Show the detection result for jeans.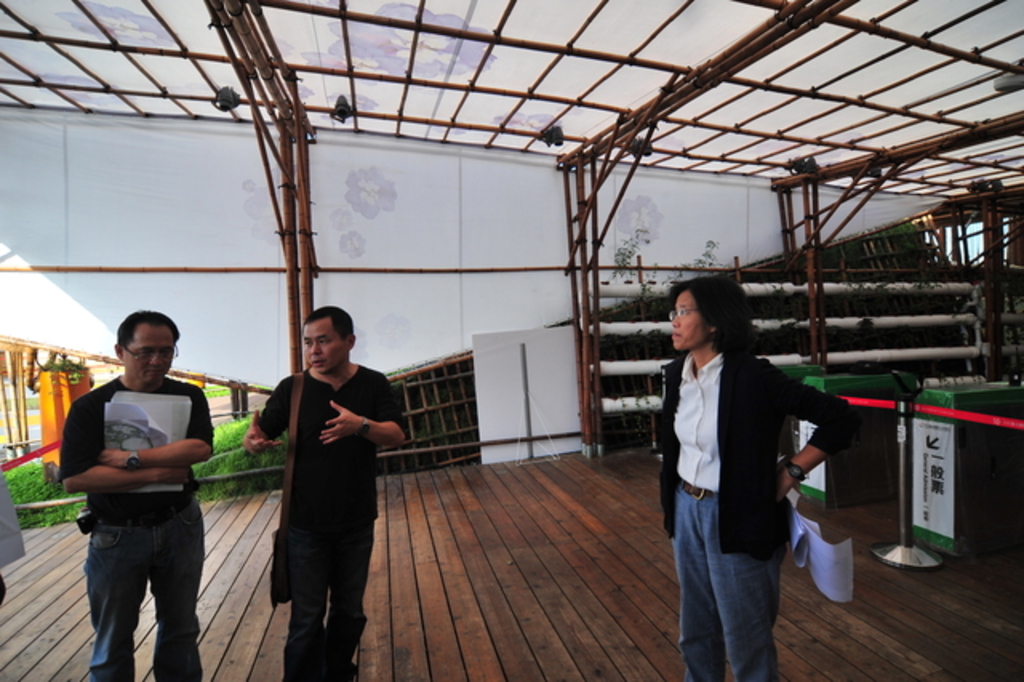
88:509:205:680.
